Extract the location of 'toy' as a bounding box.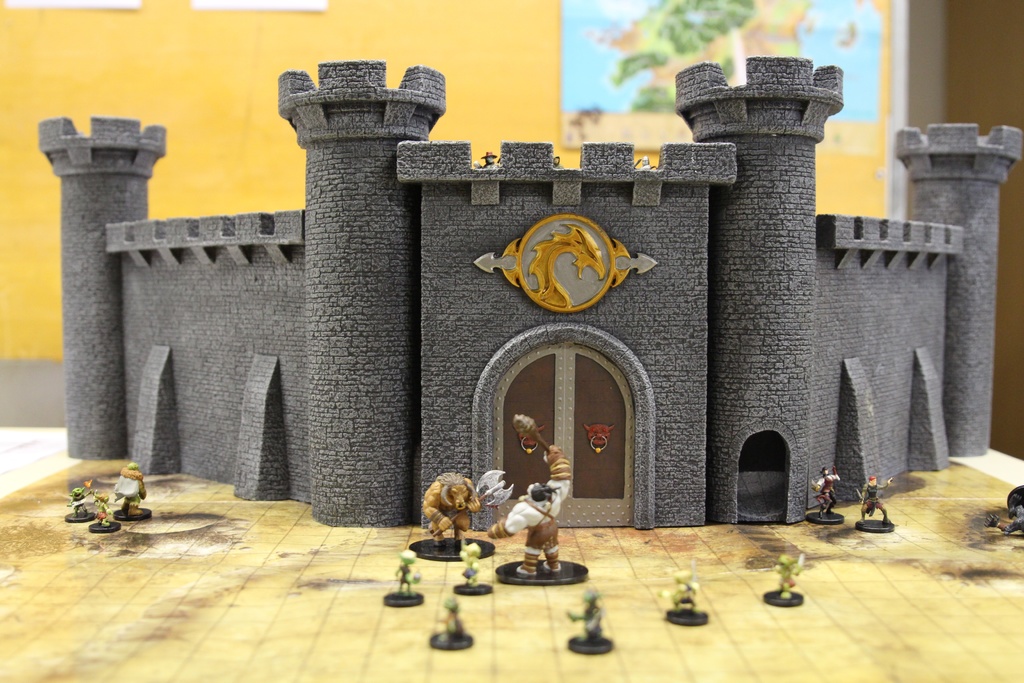
detection(569, 589, 615, 654).
